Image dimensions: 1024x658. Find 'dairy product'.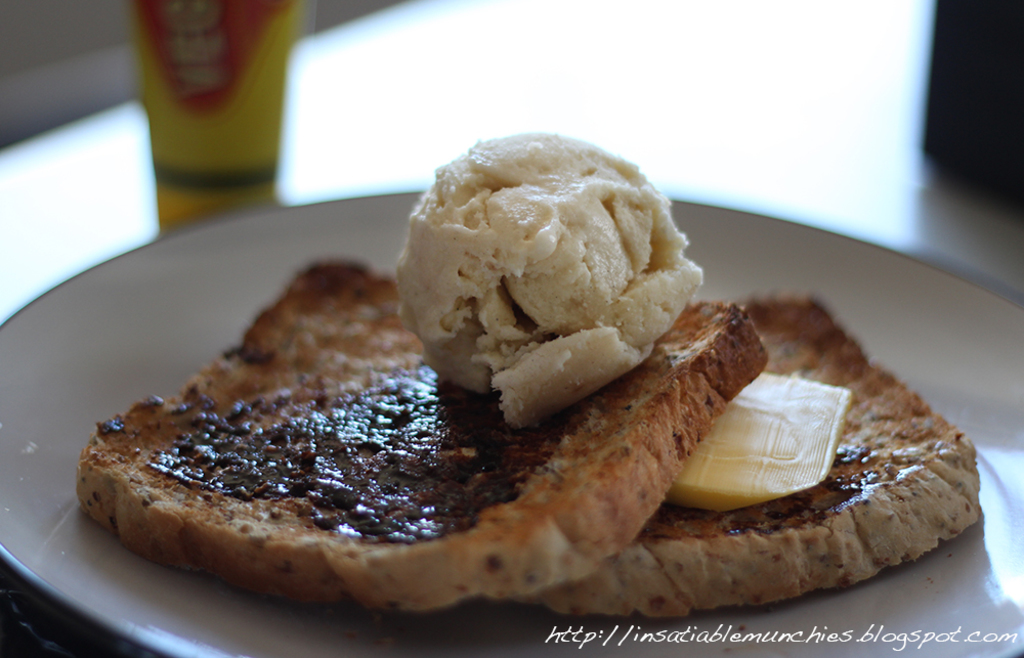
671/370/844/509.
